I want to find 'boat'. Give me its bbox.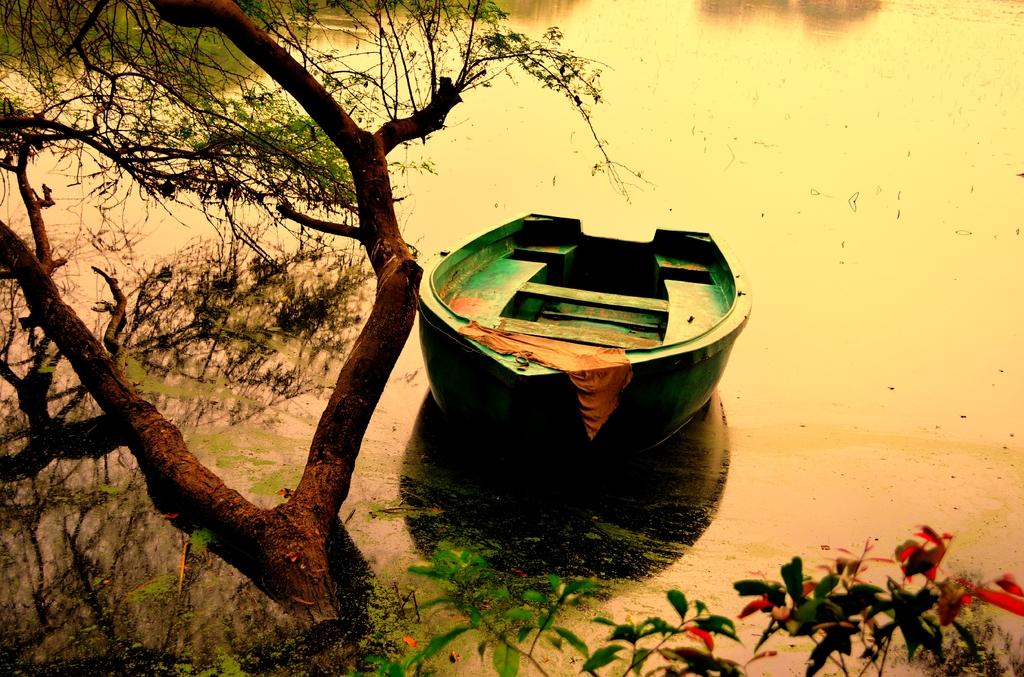
locate(393, 192, 741, 475).
